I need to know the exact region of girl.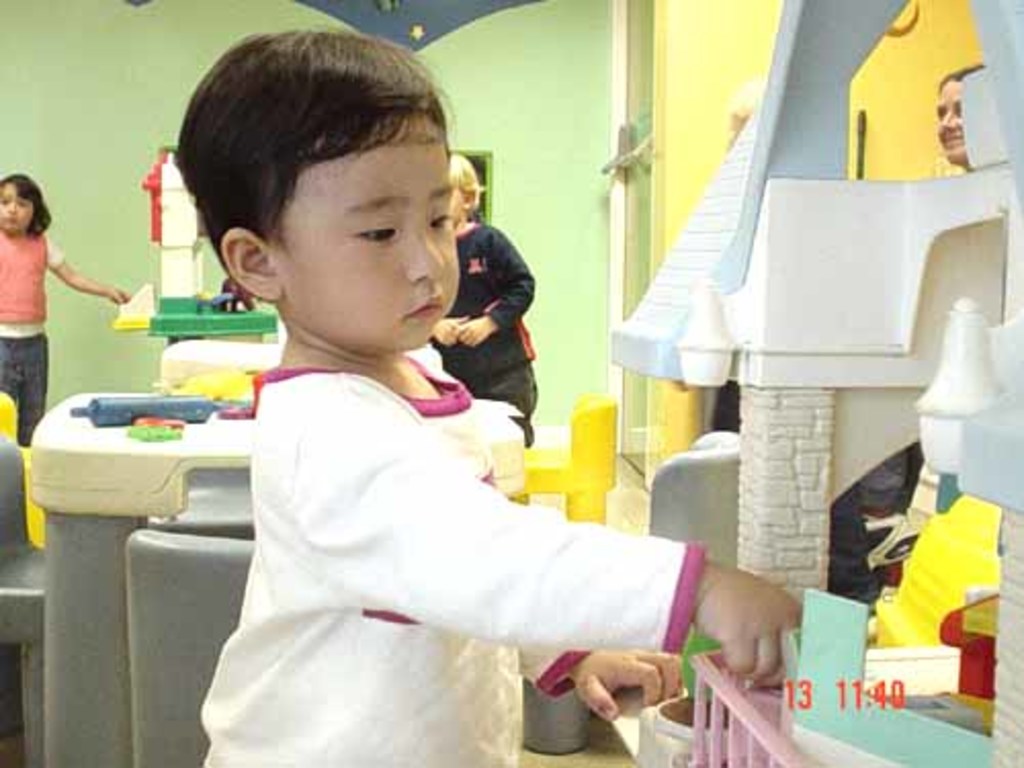
Region: 168/27/811/766.
